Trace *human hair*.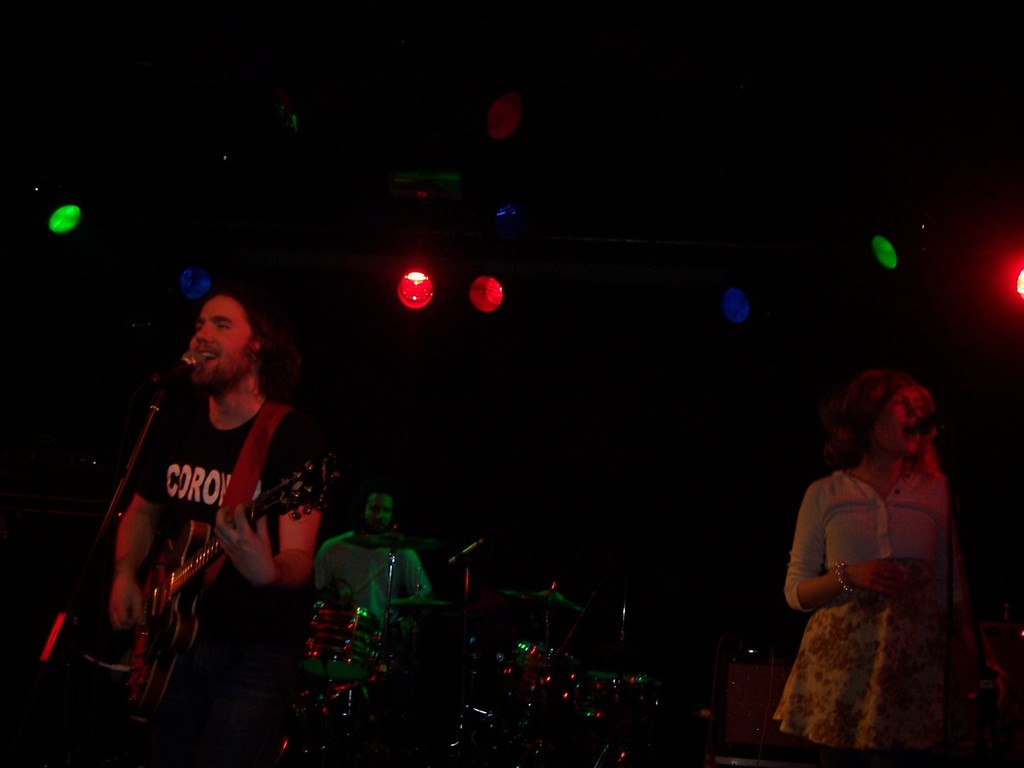
Traced to detection(204, 275, 298, 390).
